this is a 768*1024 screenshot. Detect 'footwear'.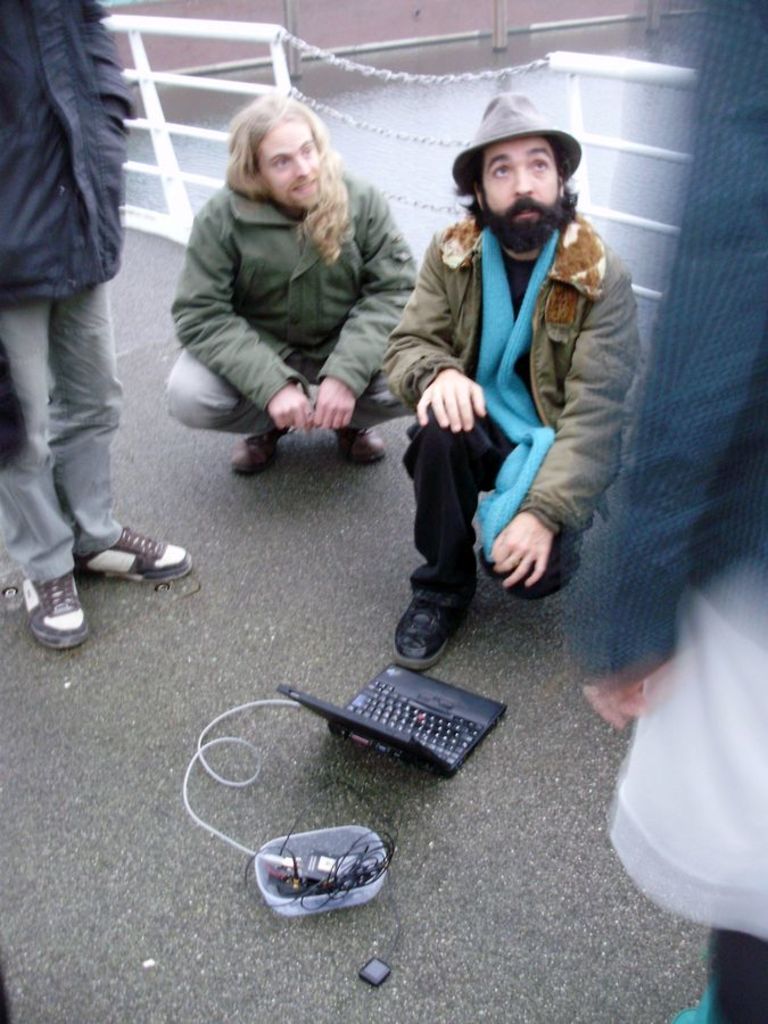
left=66, top=519, right=180, bottom=595.
